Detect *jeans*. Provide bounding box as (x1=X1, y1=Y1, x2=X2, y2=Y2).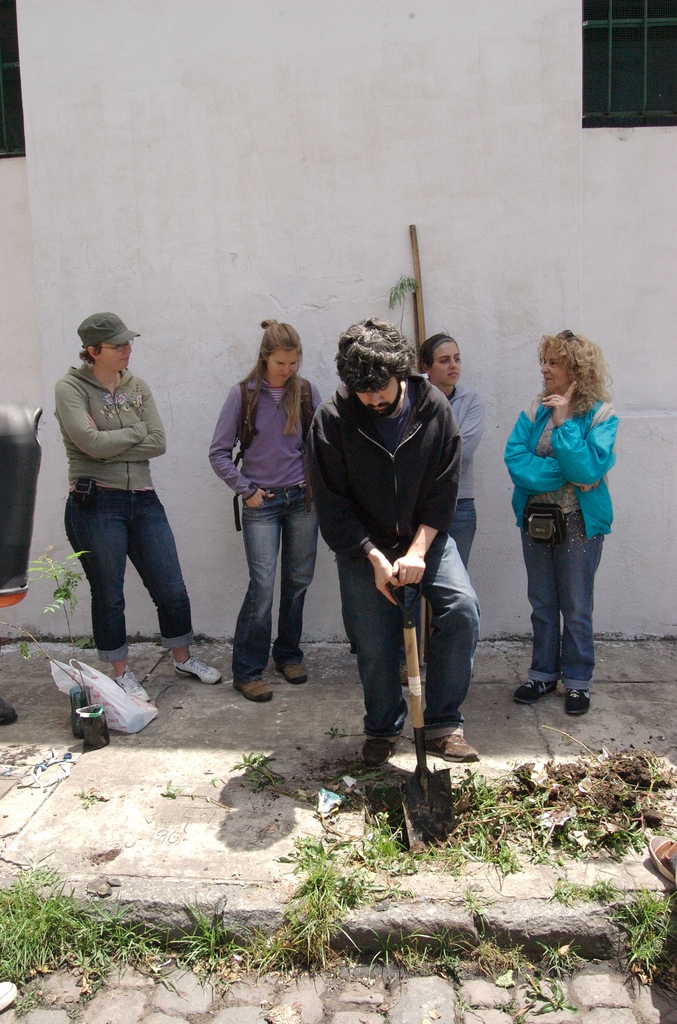
(x1=528, y1=510, x2=610, y2=692).
